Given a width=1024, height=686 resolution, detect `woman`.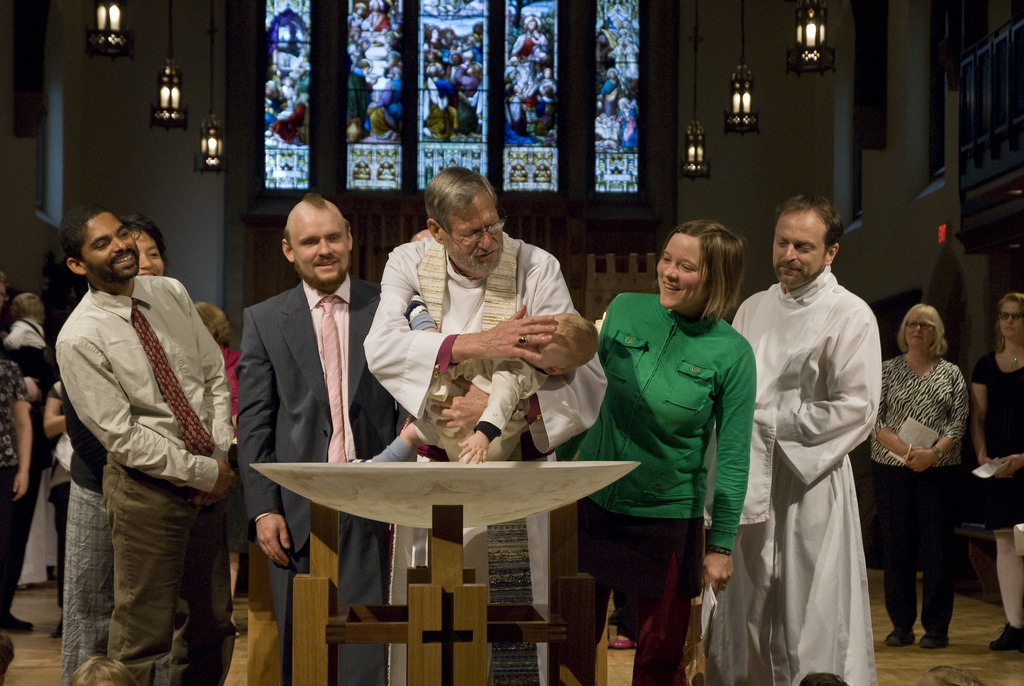
(left=967, top=290, right=1023, bottom=653).
